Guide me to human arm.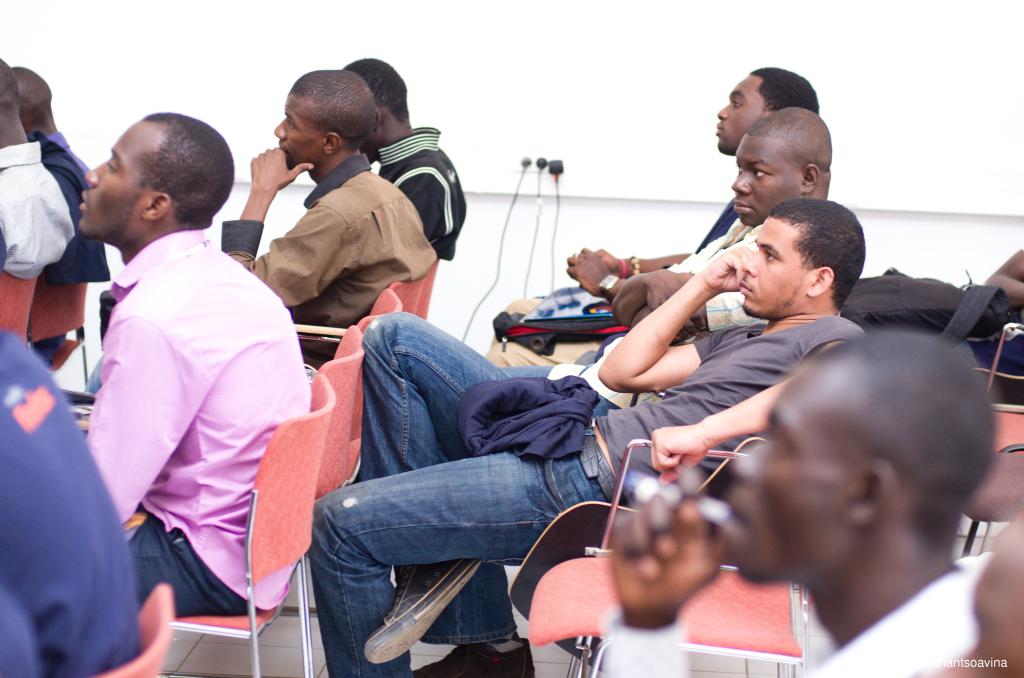
Guidance: left=987, top=248, right=1023, bottom=308.
